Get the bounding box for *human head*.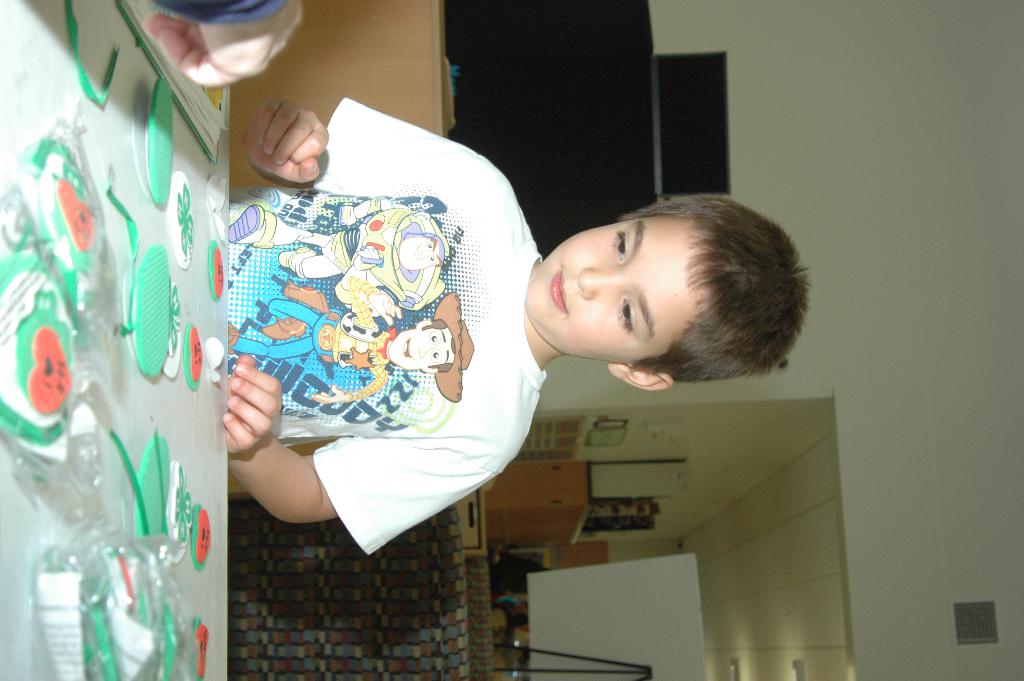
<box>521,187,779,365</box>.
